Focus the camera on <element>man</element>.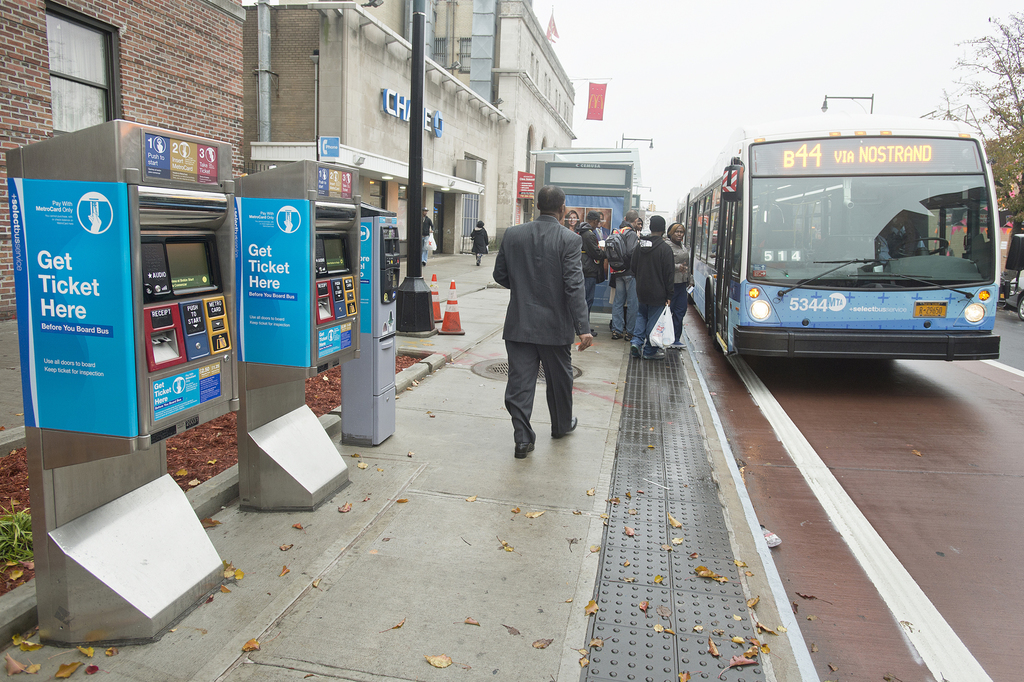
Focus region: rect(877, 207, 931, 270).
